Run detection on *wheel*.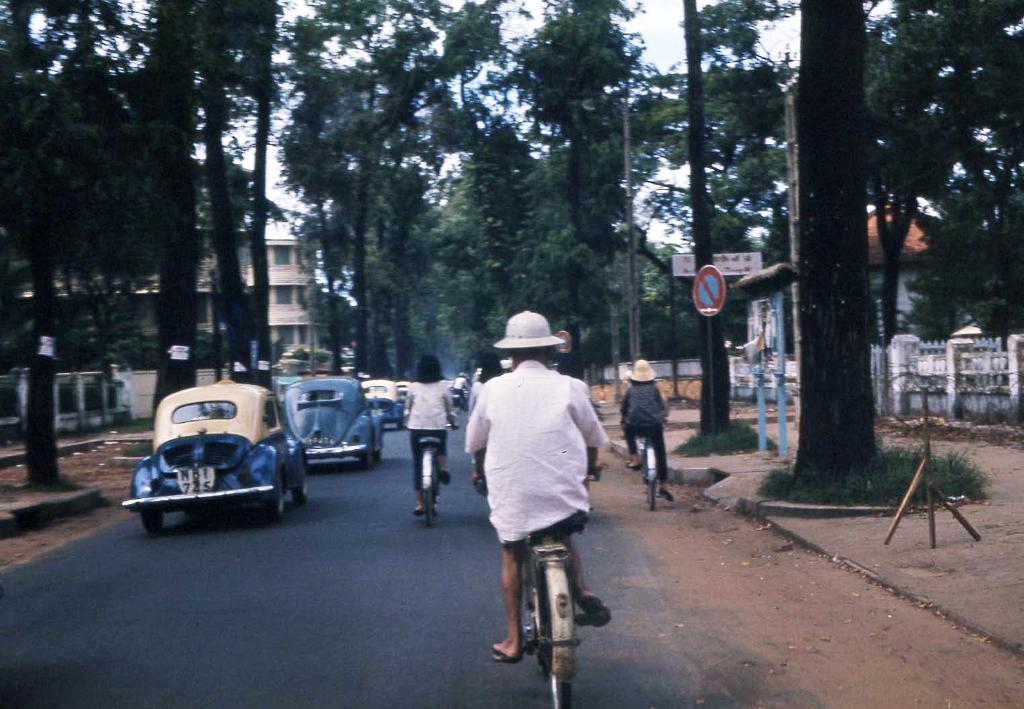
Result: 361:449:372:468.
